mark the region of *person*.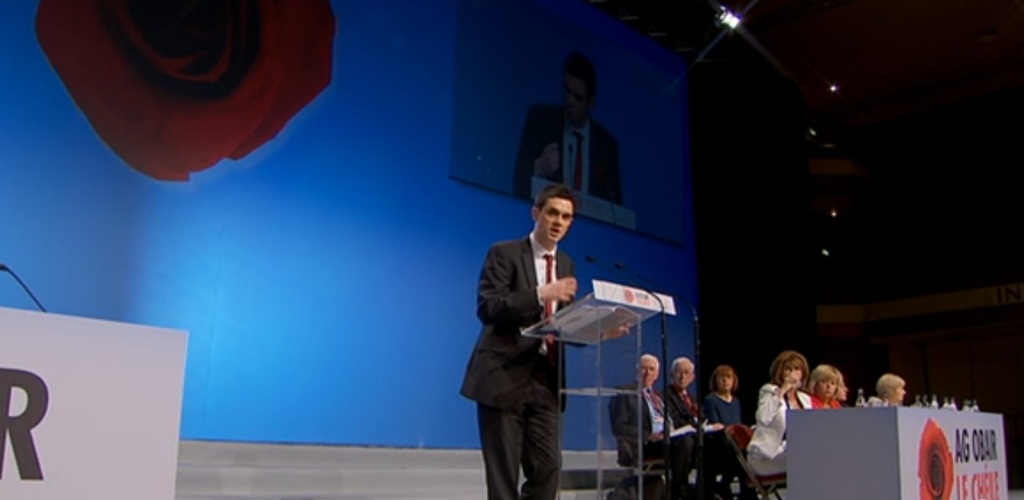
Region: bbox=(465, 177, 604, 489).
